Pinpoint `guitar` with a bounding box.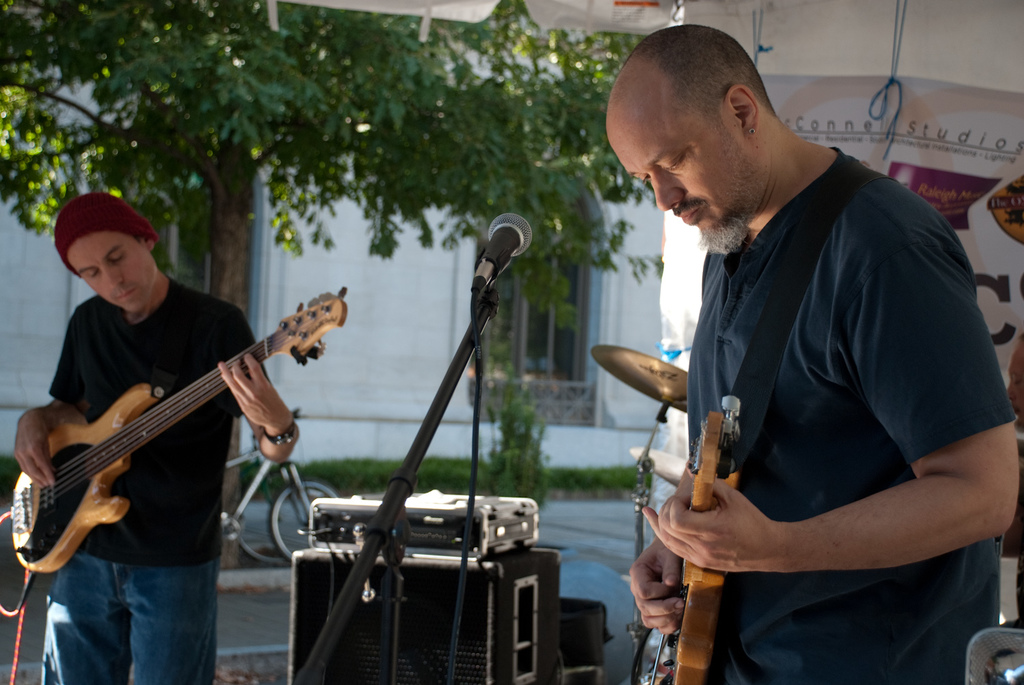
BBox(646, 385, 748, 684).
